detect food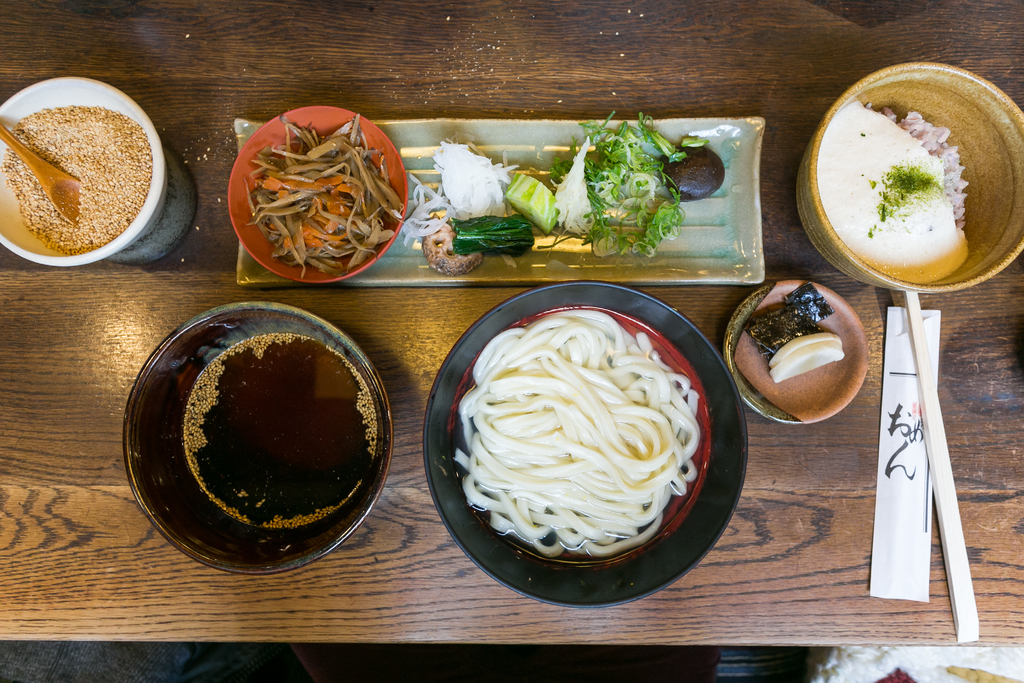
244 117 402 273
